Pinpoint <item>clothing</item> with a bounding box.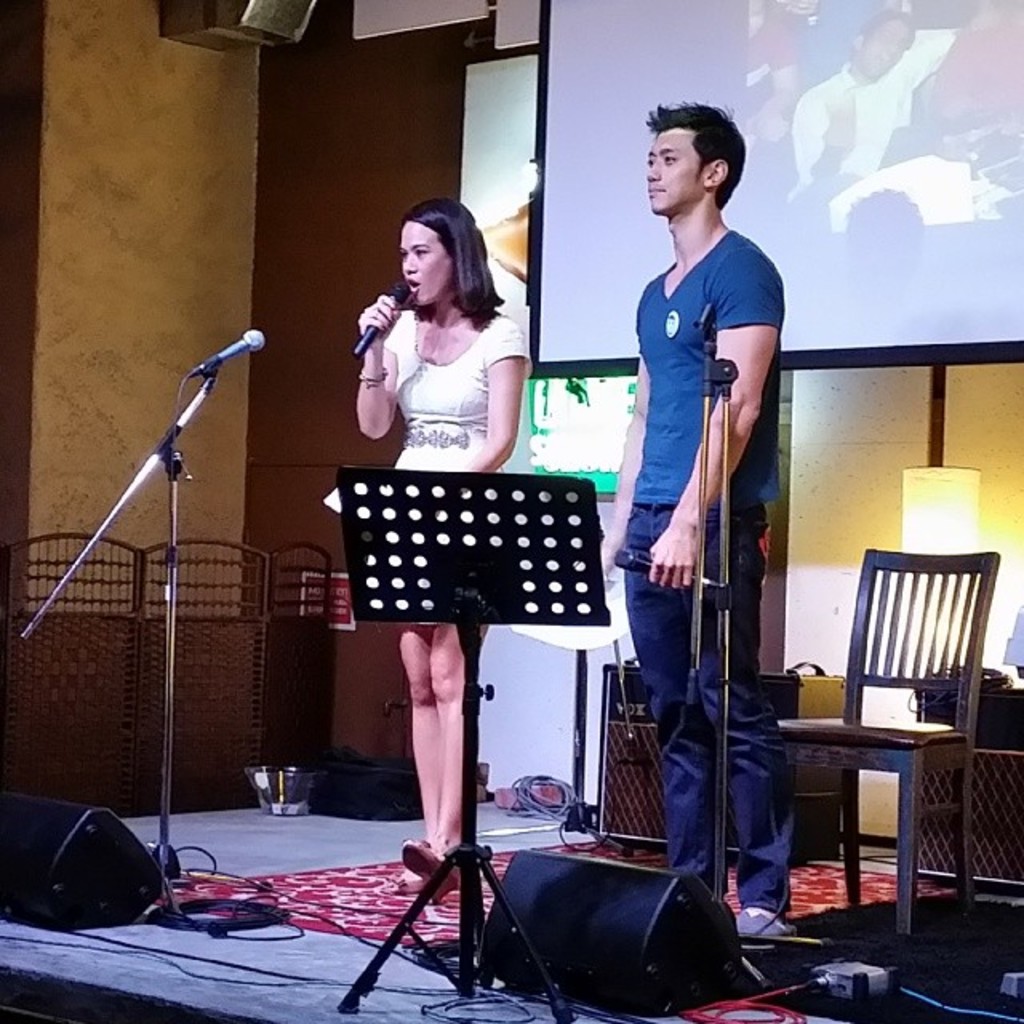
[360, 286, 525, 466].
